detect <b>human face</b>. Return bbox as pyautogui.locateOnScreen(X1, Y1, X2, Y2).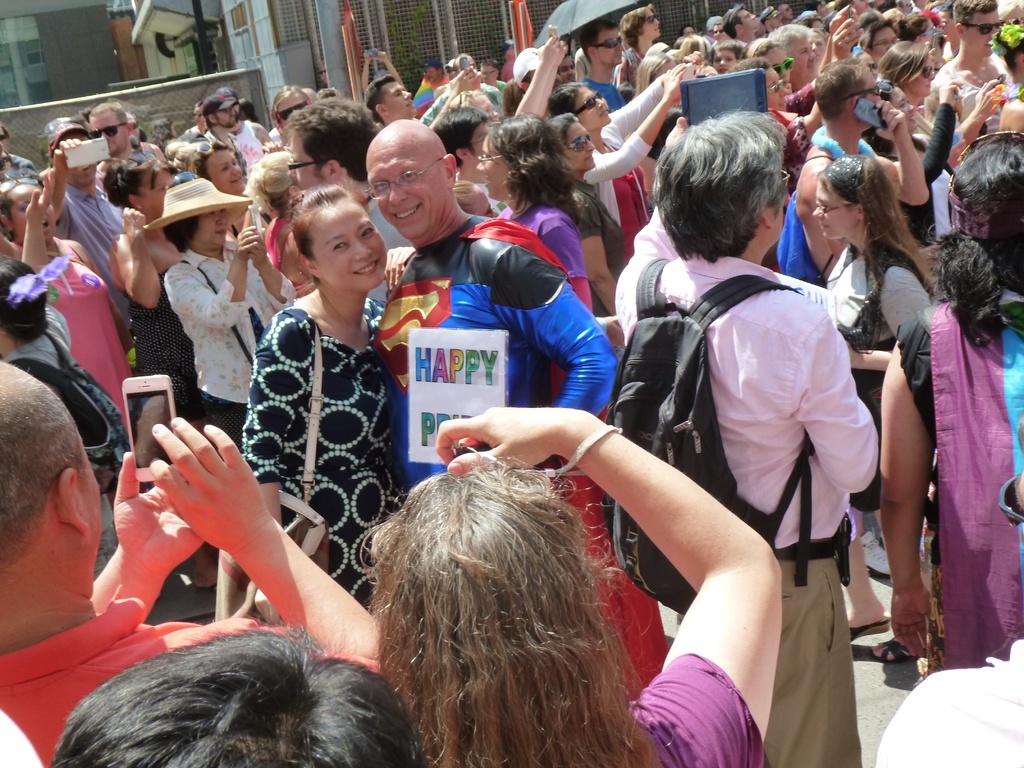
pyautogui.locateOnScreen(216, 108, 236, 127).
